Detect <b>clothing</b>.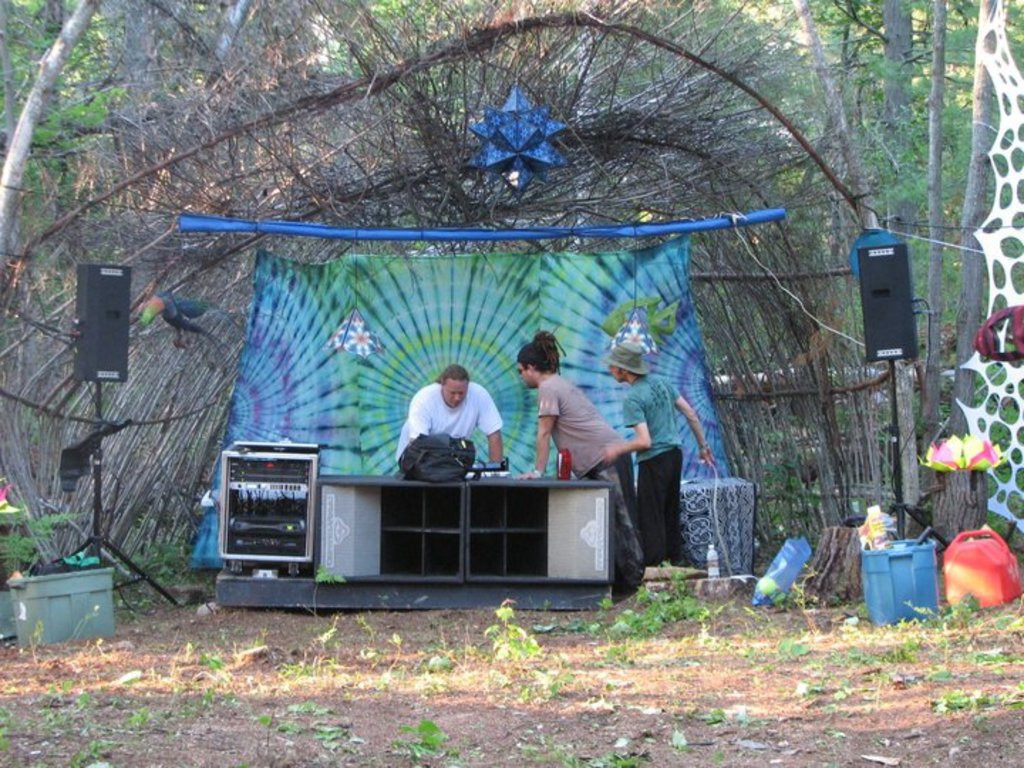
Detected at [533, 360, 661, 586].
